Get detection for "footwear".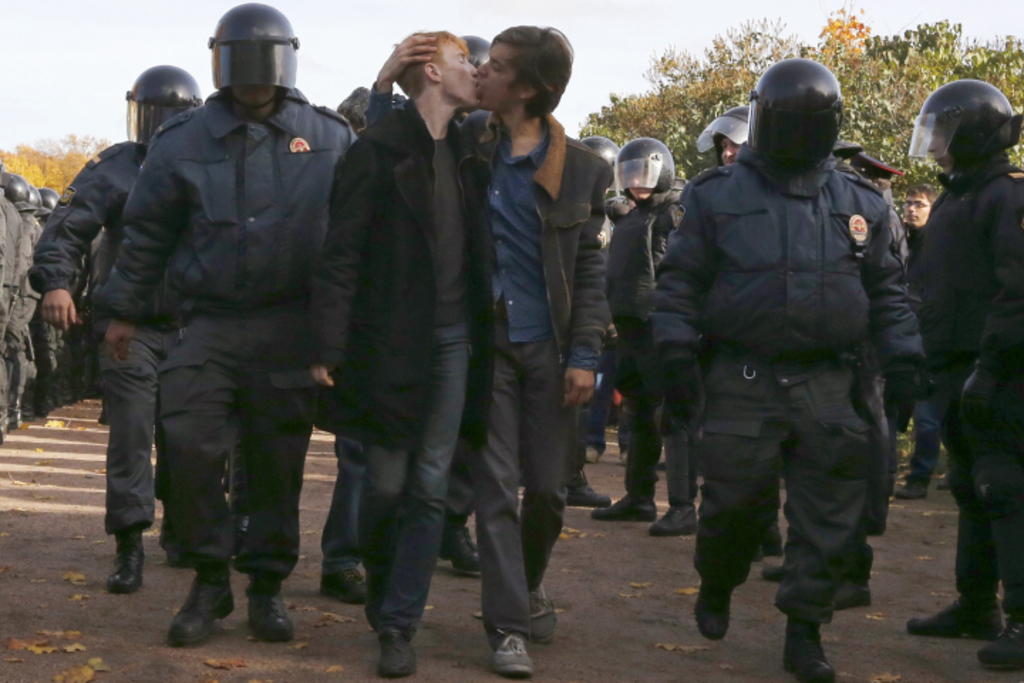
Detection: x1=590 y1=487 x2=660 y2=518.
